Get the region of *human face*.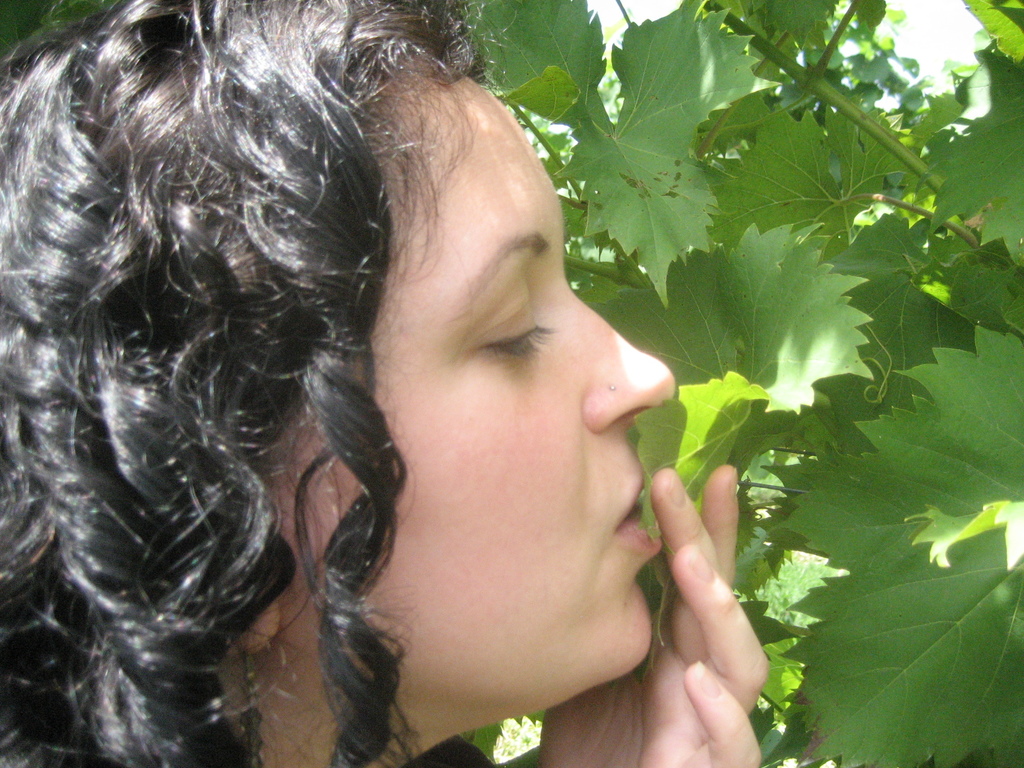
(283, 77, 680, 712).
